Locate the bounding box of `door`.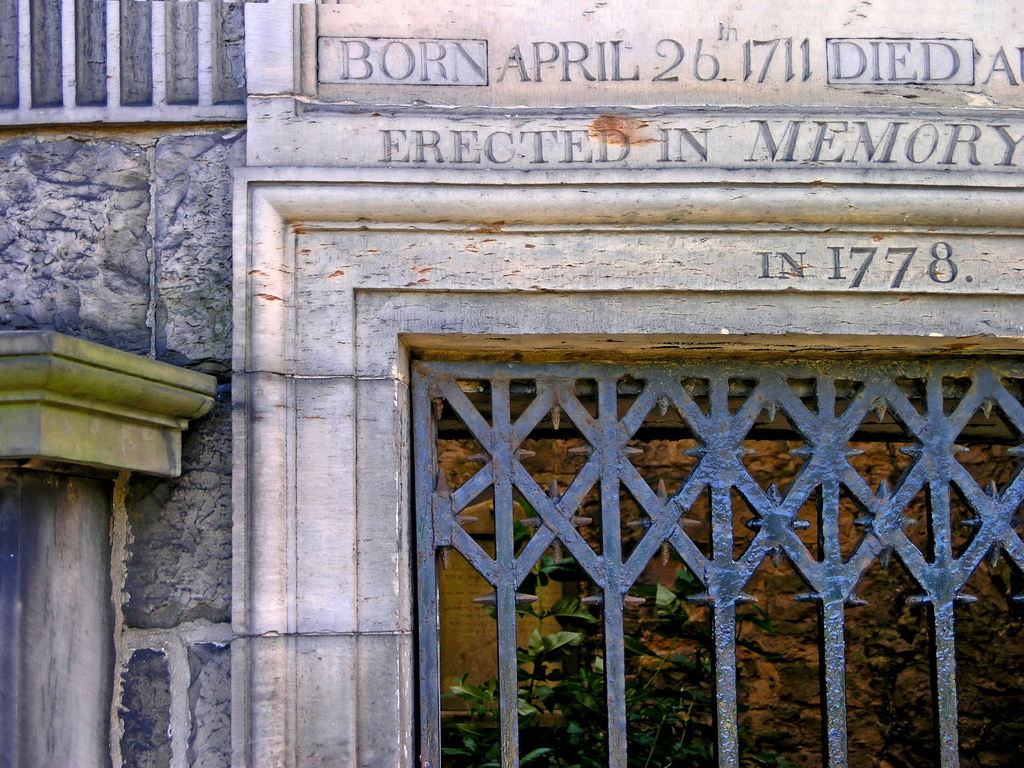
Bounding box: x1=410 y1=360 x2=1023 y2=767.
